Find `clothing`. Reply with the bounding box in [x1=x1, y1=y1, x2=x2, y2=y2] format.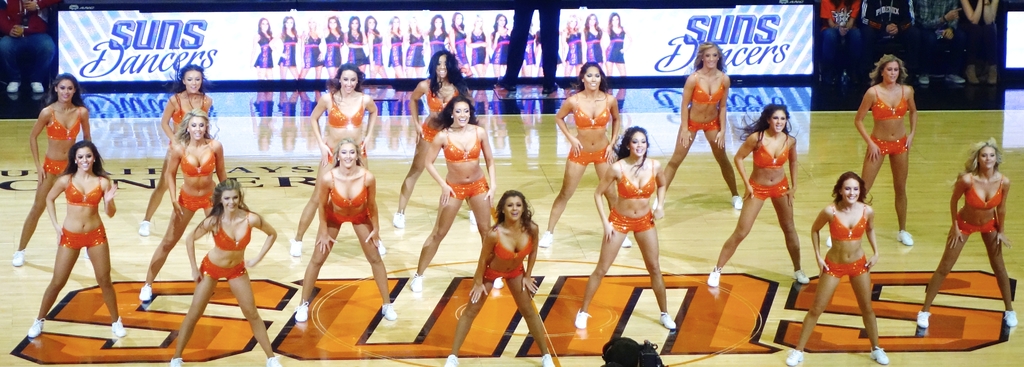
[x1=483, y1=269, x2=526, y2=280].
